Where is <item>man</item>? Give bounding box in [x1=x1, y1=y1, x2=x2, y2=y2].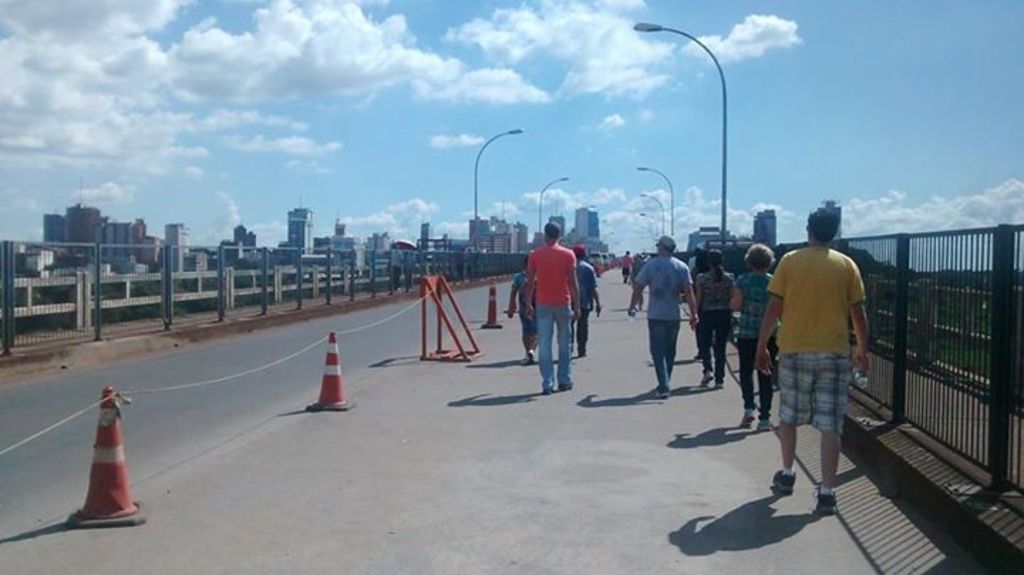
[x1=519, y1=213, x2=576, y2=384].
